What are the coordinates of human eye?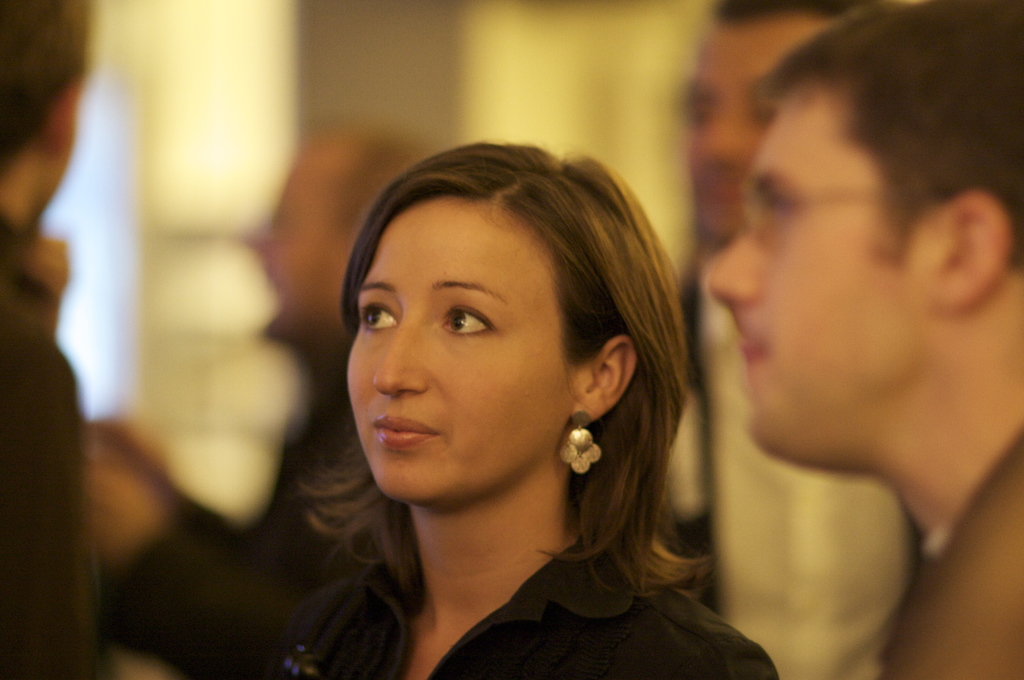
{"x1": 434, "y1": 306, "x2": 492, "y2": 344}.
